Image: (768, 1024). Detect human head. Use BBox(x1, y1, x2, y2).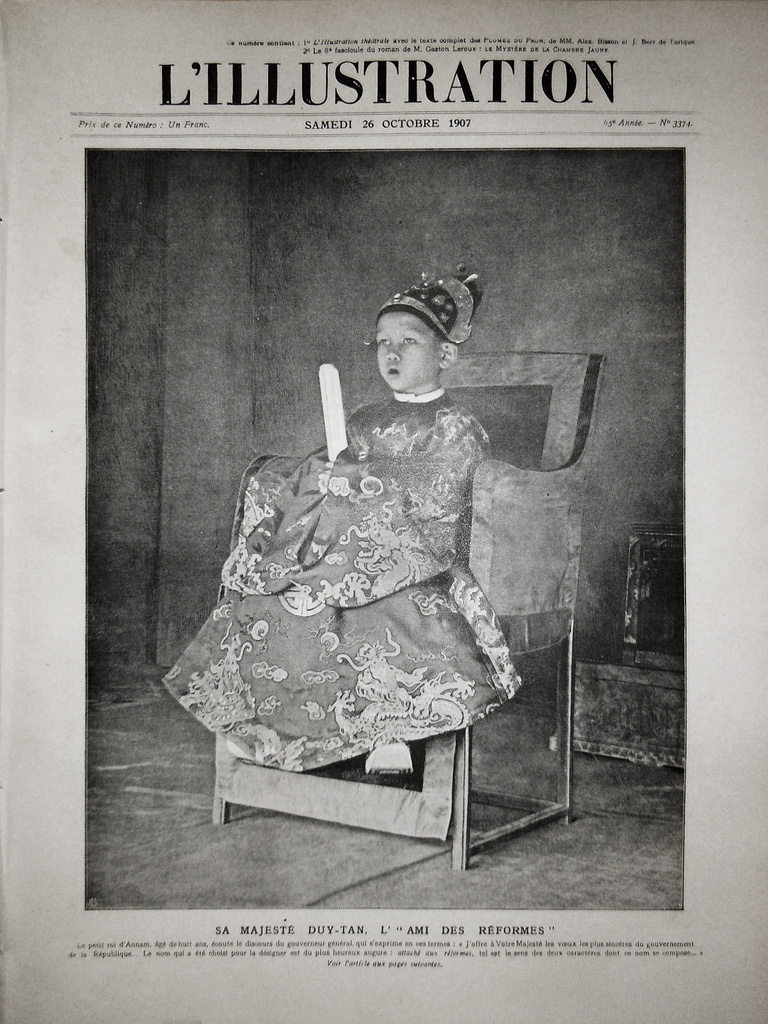
BBox(373, 273, 476, 386).
